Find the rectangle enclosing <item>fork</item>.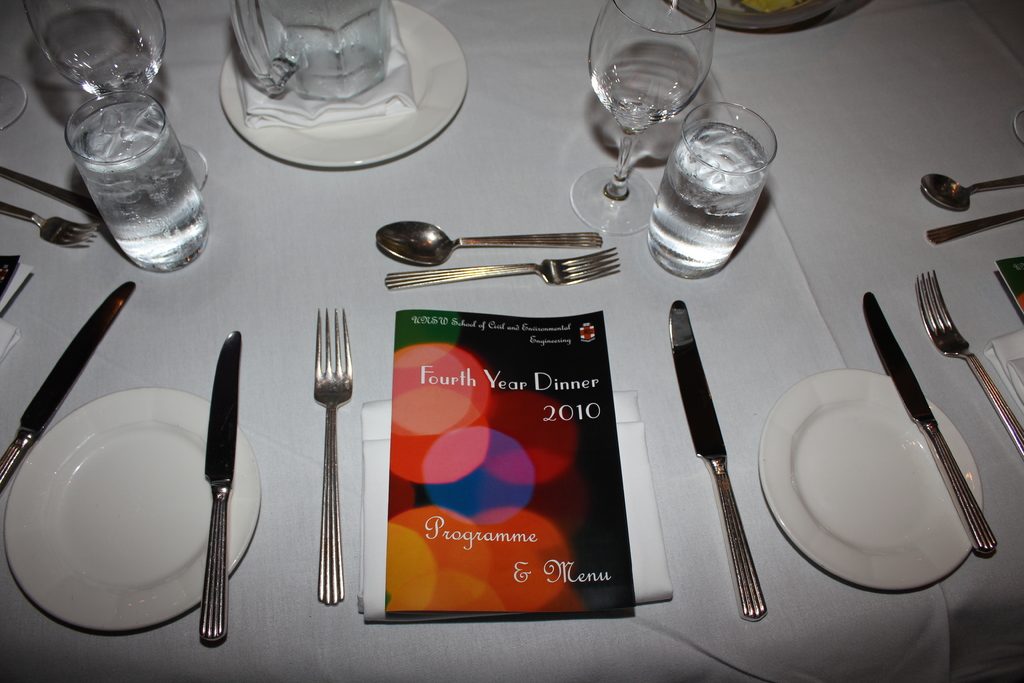
BBox(916, 269, 1023, 454).
